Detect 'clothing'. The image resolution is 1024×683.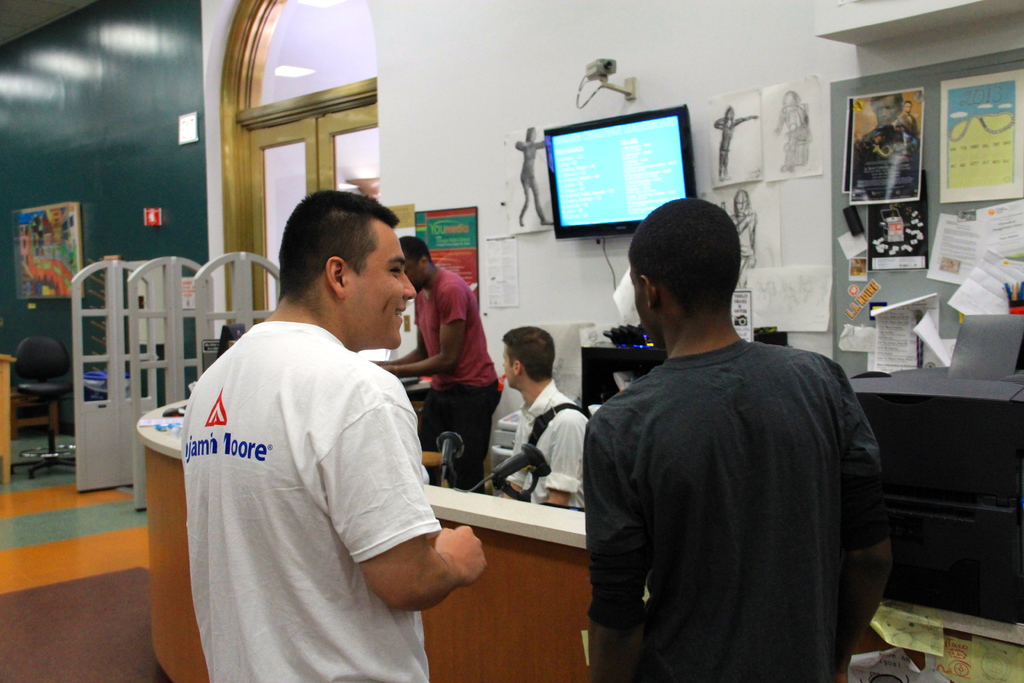
<box>180,321,441,682</box>.
